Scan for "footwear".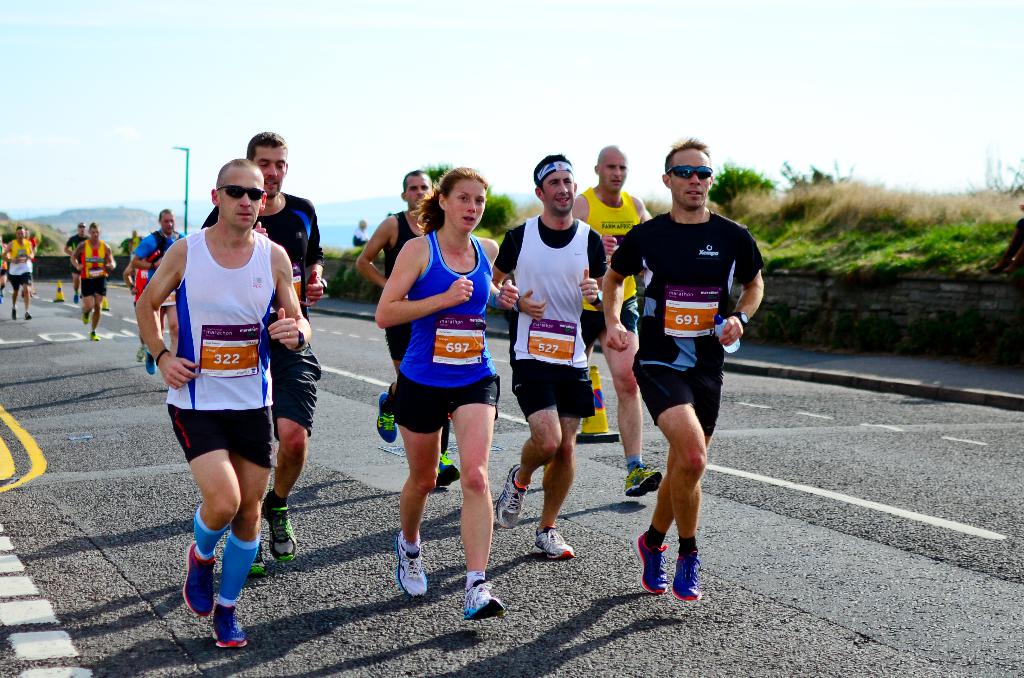
Scan result: <box>424,448,463,492</box>.
